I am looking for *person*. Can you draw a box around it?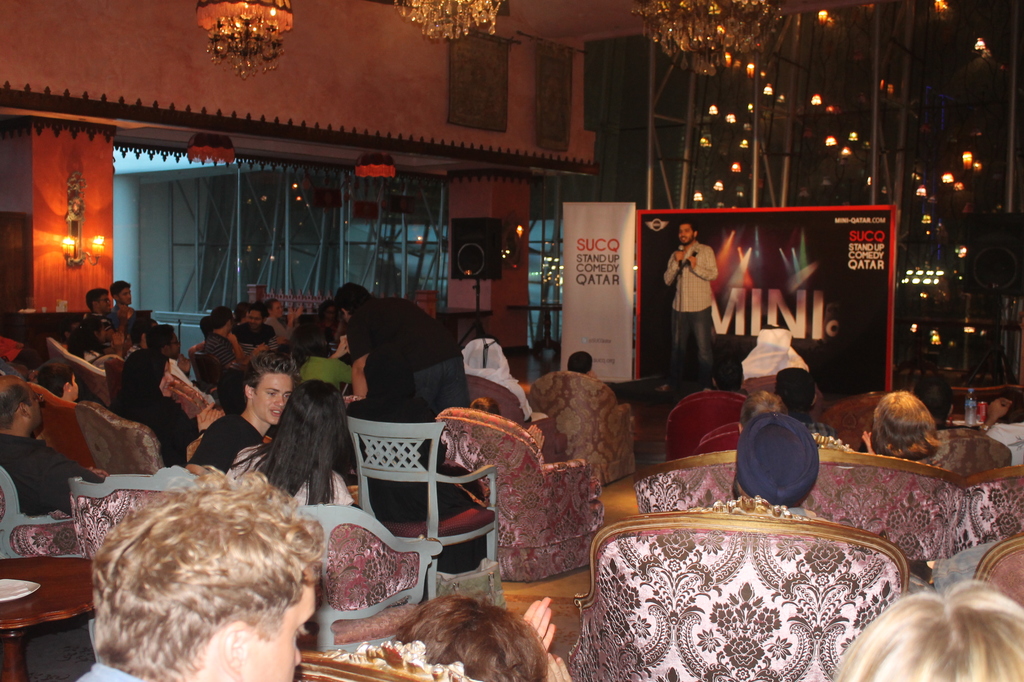
Sure, the bounding box is pyautogui.locateOnScreen(826, 582, 1023, 681).
